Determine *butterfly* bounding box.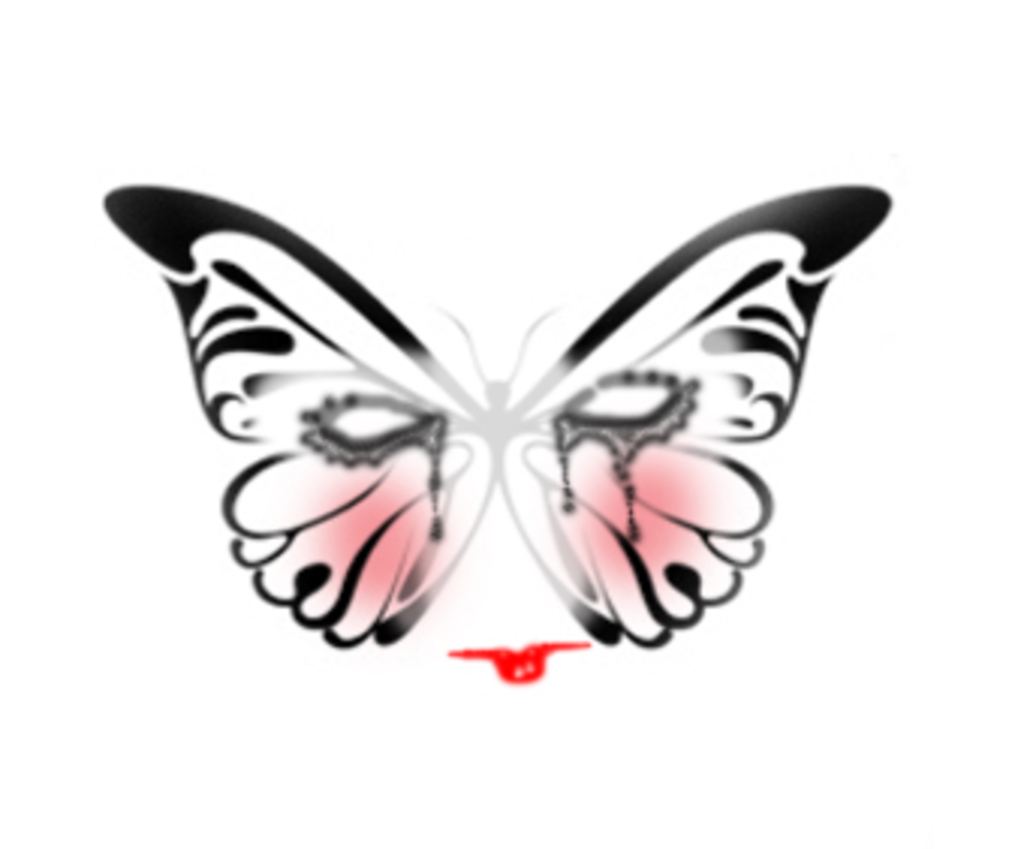
Determined: detection(81, 178, 873, 683).
